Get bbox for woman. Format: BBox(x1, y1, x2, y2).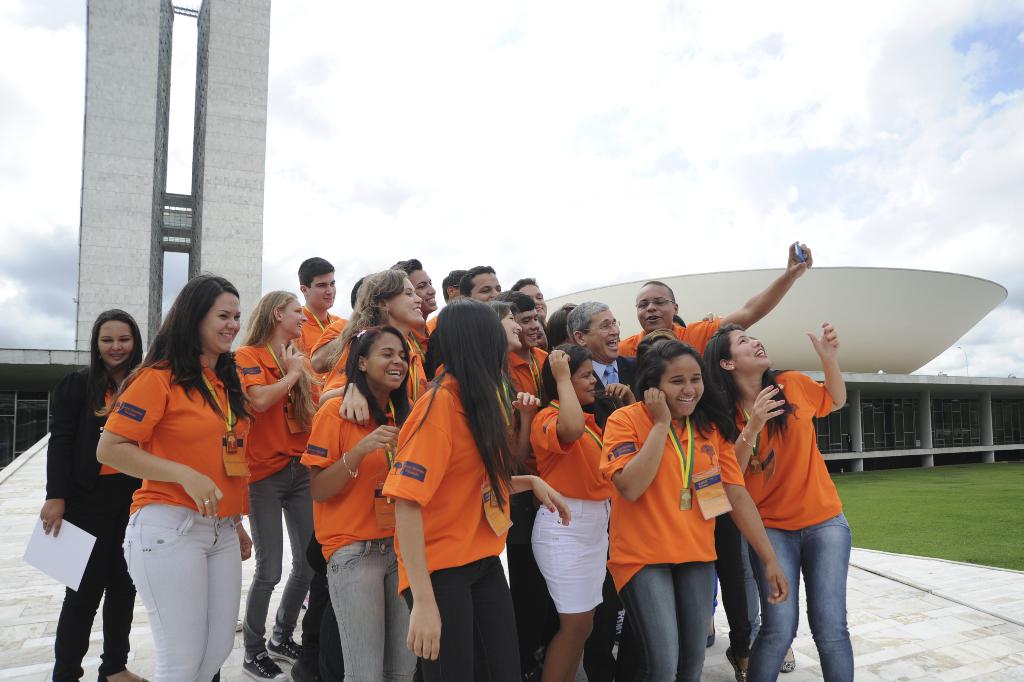
BBox(530, 343, 637, 681).
